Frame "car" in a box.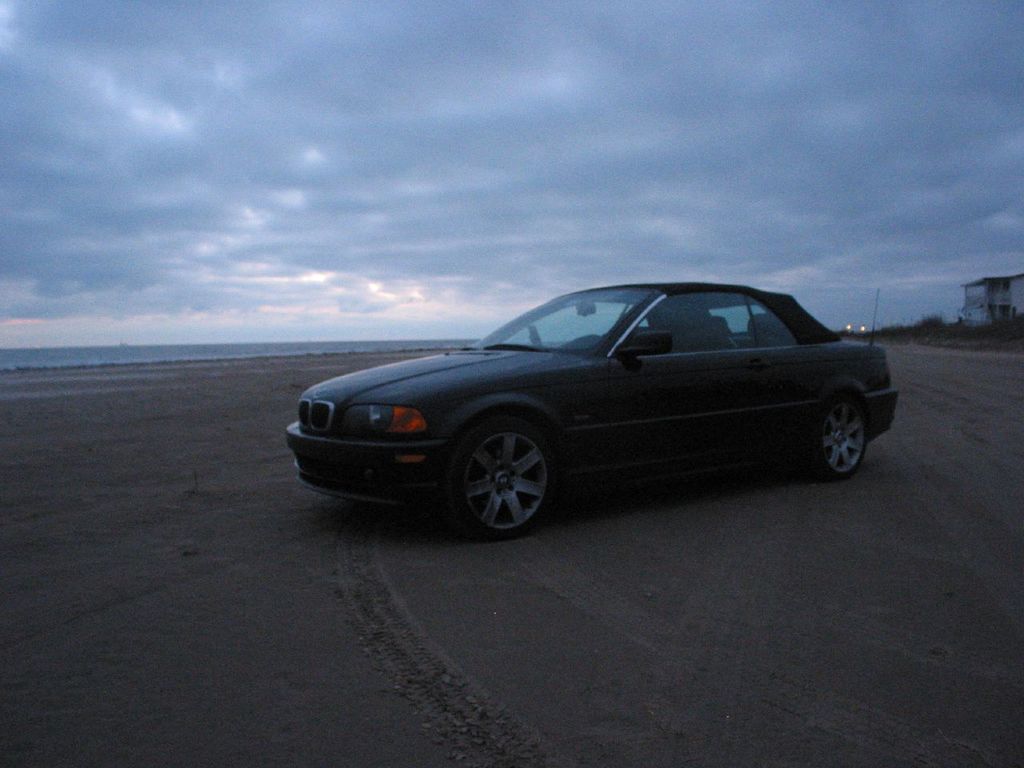
<box>274,274,926,542</box>.
